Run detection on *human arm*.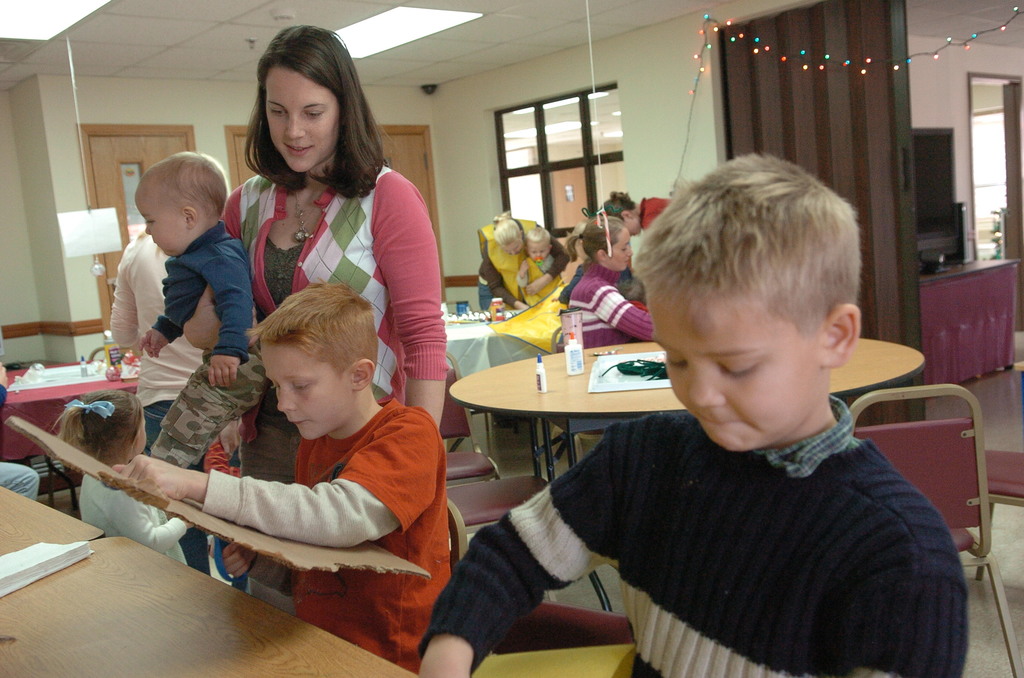
Result: (x1=98, y1=260, x2=138, y2=348).
